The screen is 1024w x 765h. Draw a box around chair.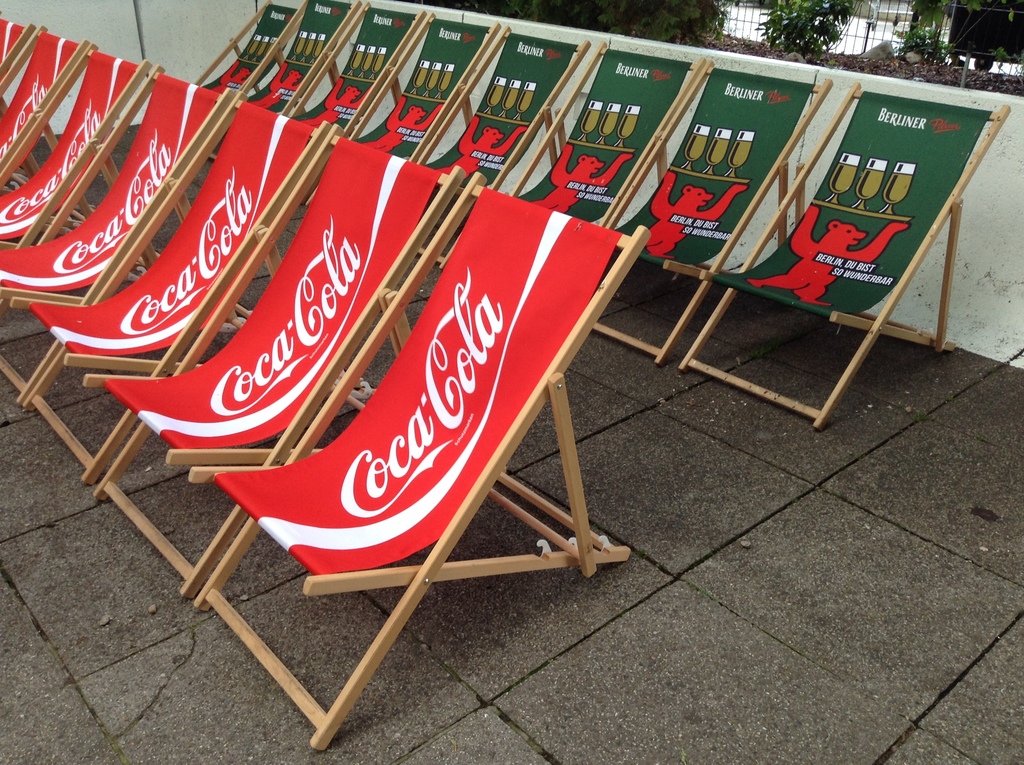
[x1=413, y1=24, x2=591, y2=257].
